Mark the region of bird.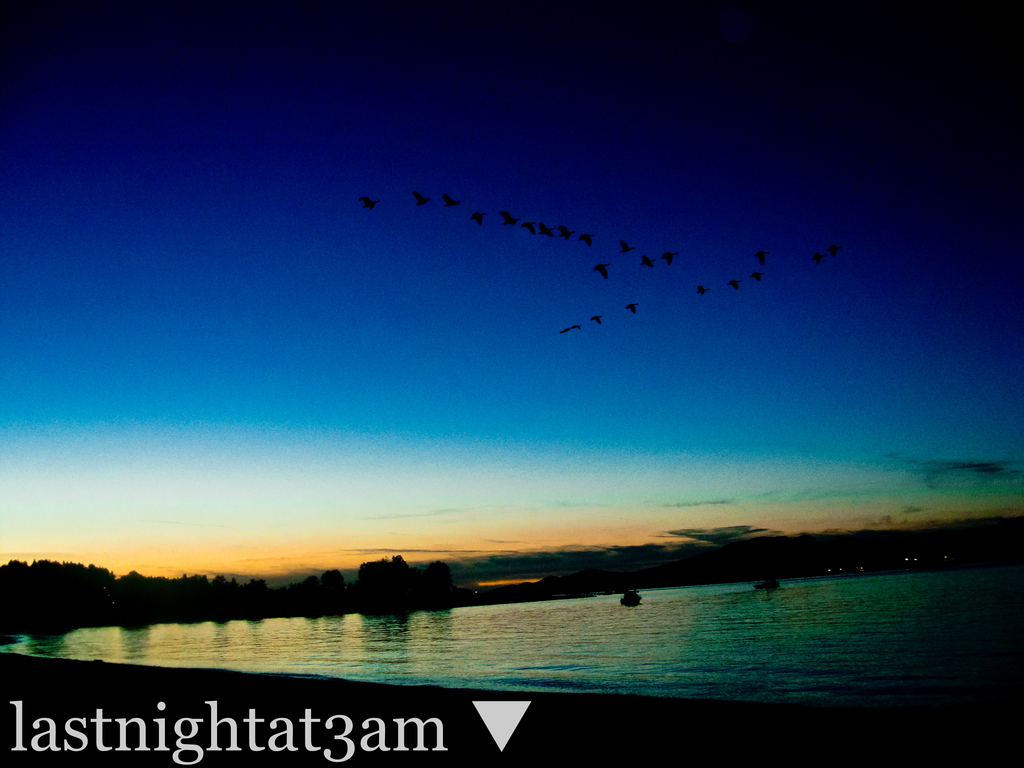
Region: l=556, t=223, r=580, b=242.
